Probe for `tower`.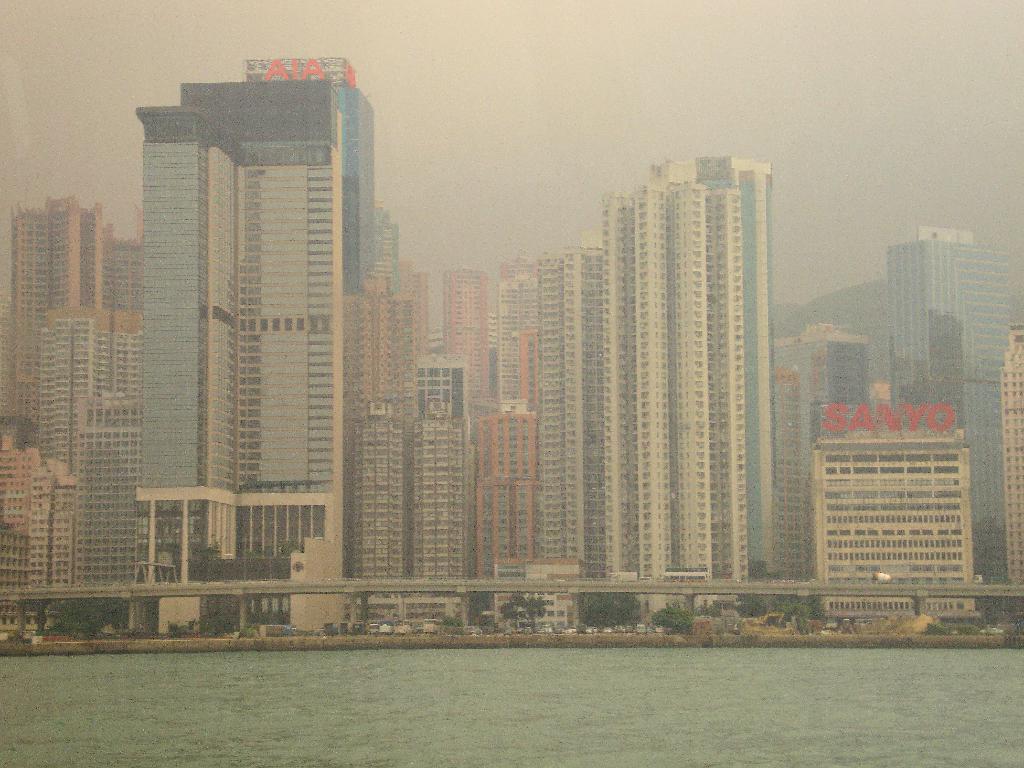
Probe result: 776, 324, 871, 576.
